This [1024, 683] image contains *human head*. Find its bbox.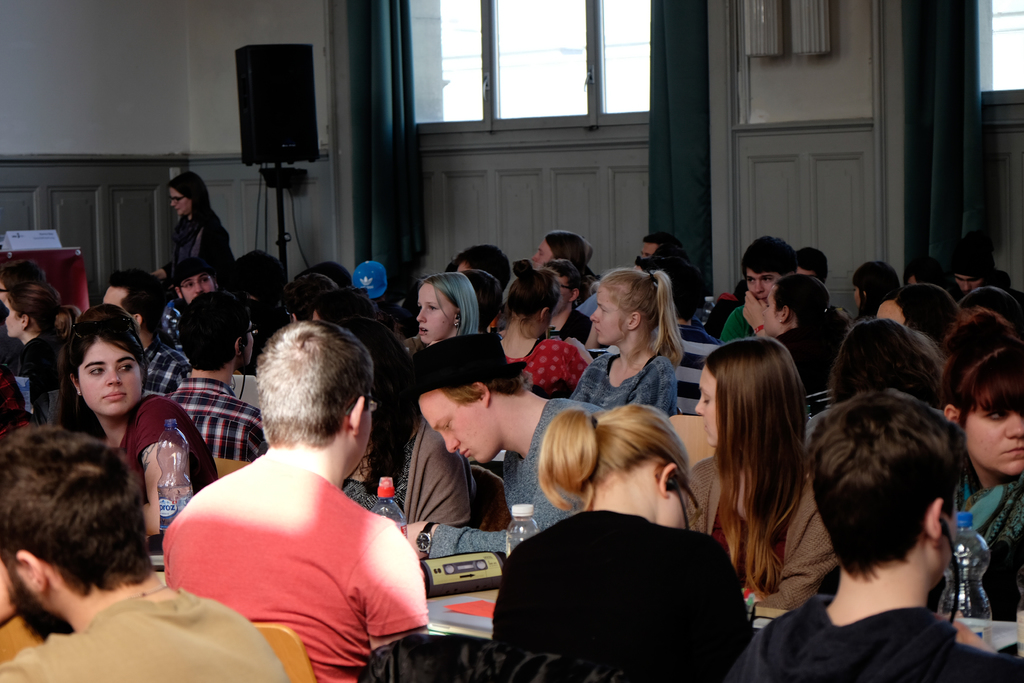
<box>282,274,335,324</box>.
